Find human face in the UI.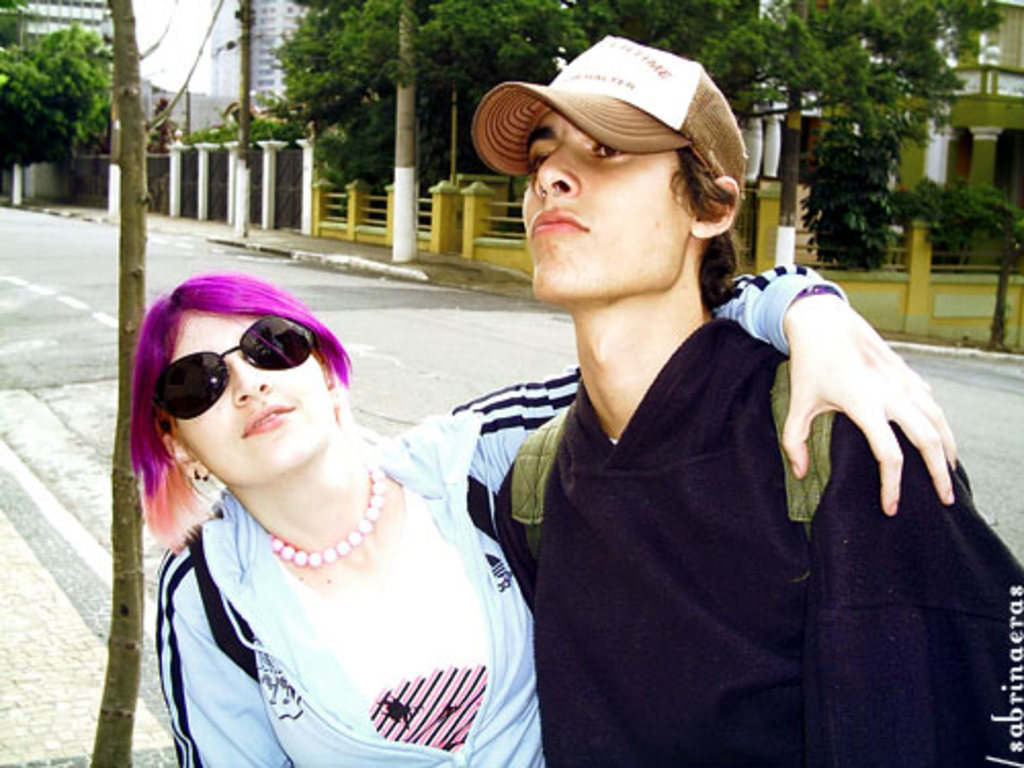
UI element at 168/307/340/485.
